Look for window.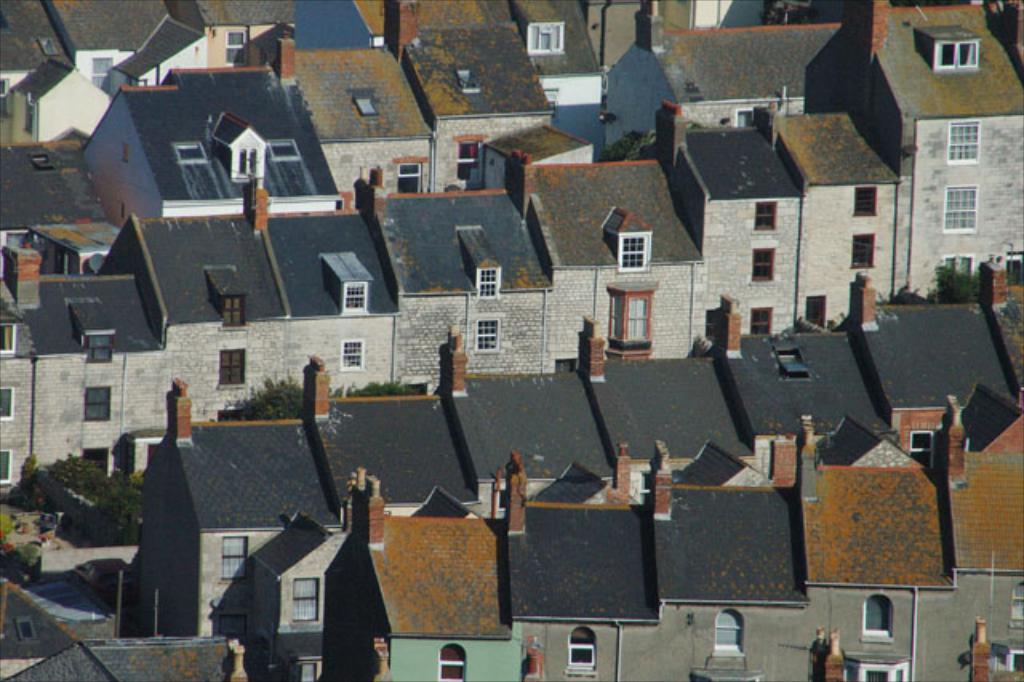
Found: 454:138:477:179.
